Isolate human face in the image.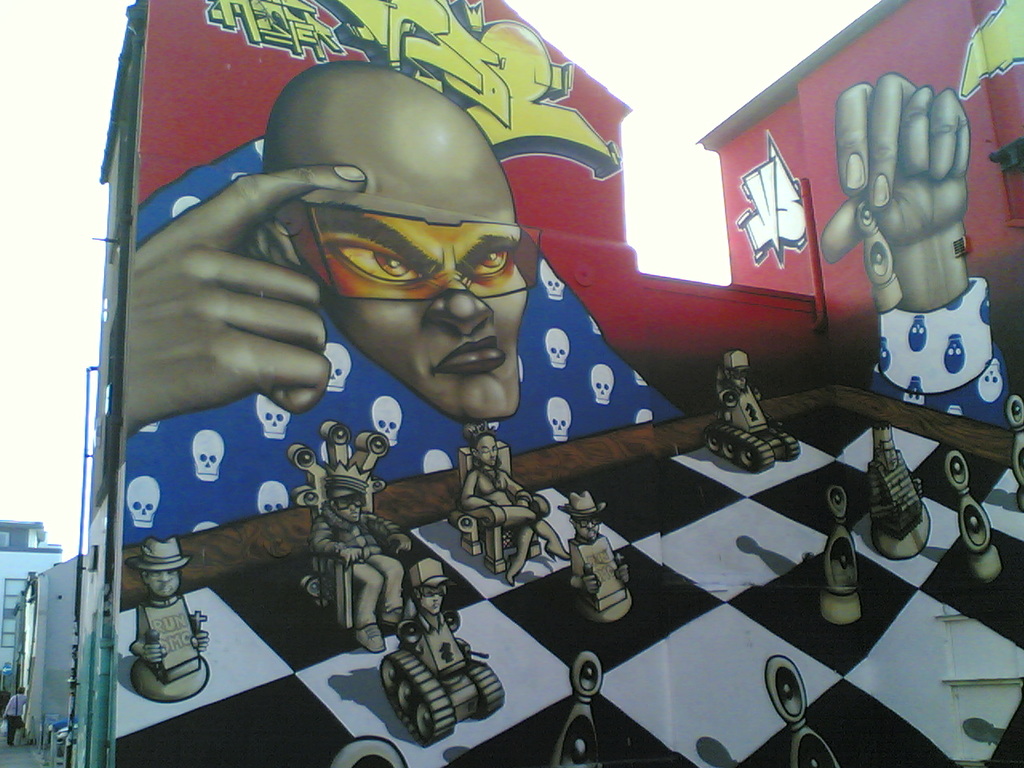
Isolated region: rect(413, 586, 442, 609).
